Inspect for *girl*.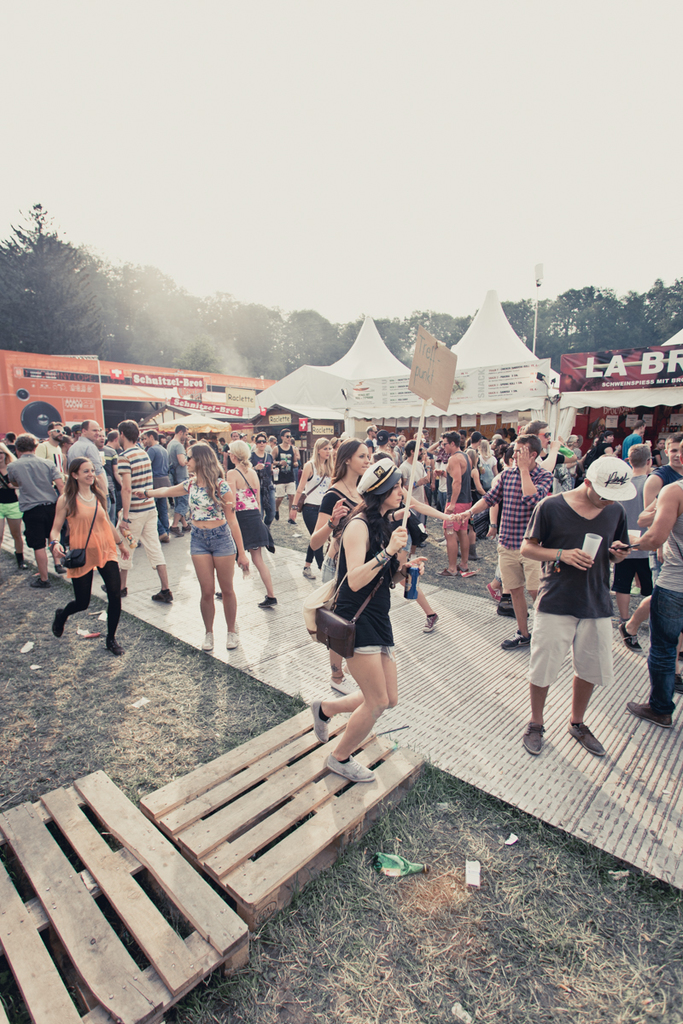
Inspection: <box>292,438,336,579</box>.
